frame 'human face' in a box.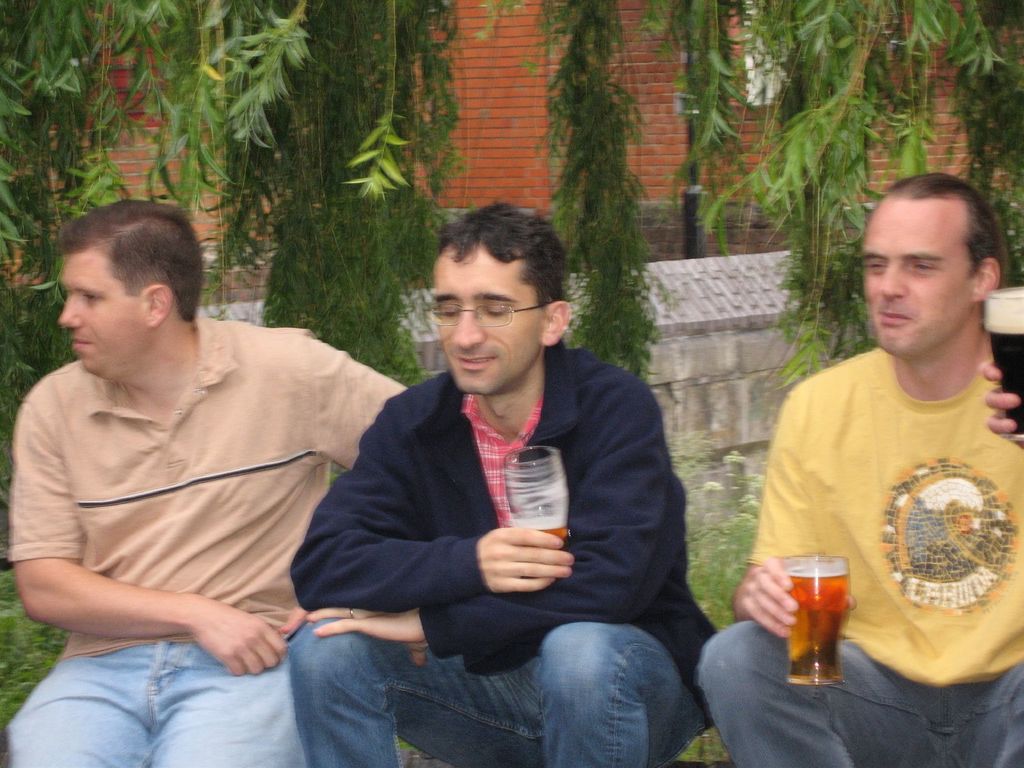
detection(854, 191, 974, 358).
